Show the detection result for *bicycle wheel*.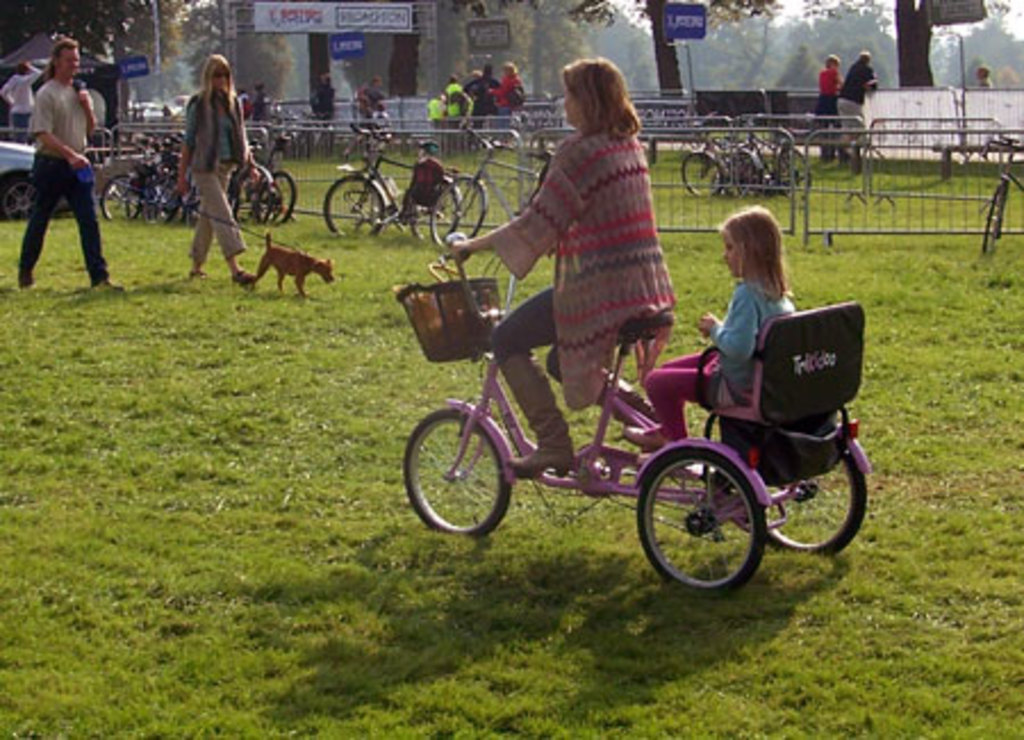
x1=630 y1=449 x2=762 y2=599.
